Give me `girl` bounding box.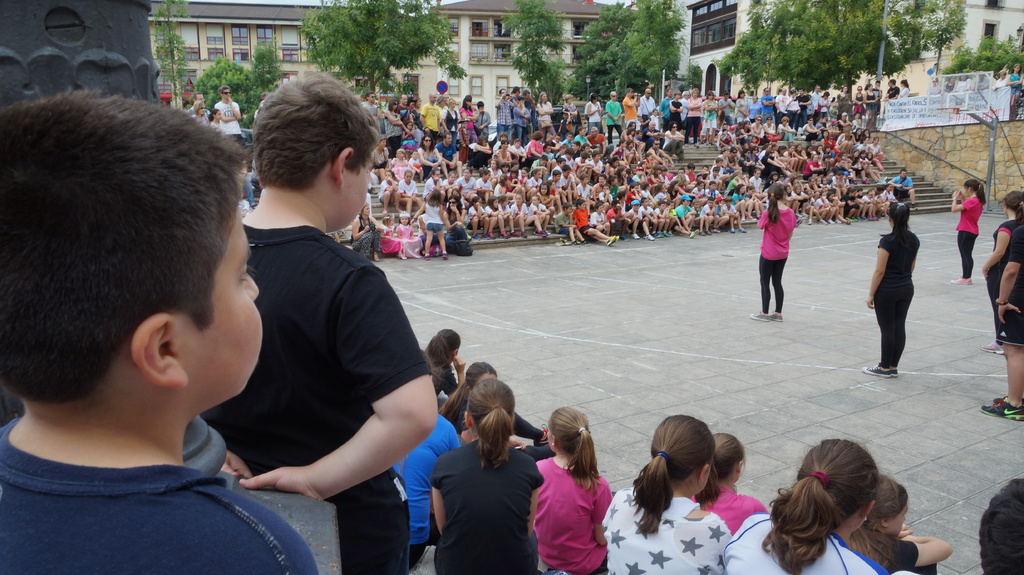
pyautogui.locateOnScreen(982, 190, 1023, 352).
